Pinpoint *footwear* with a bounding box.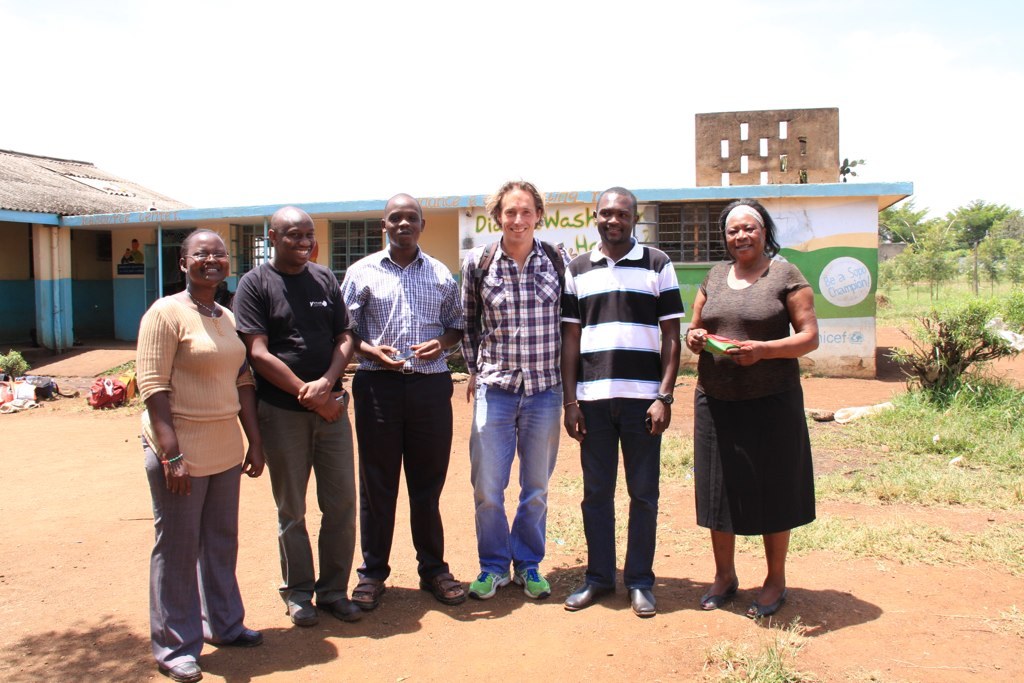
509 558 544 601.
